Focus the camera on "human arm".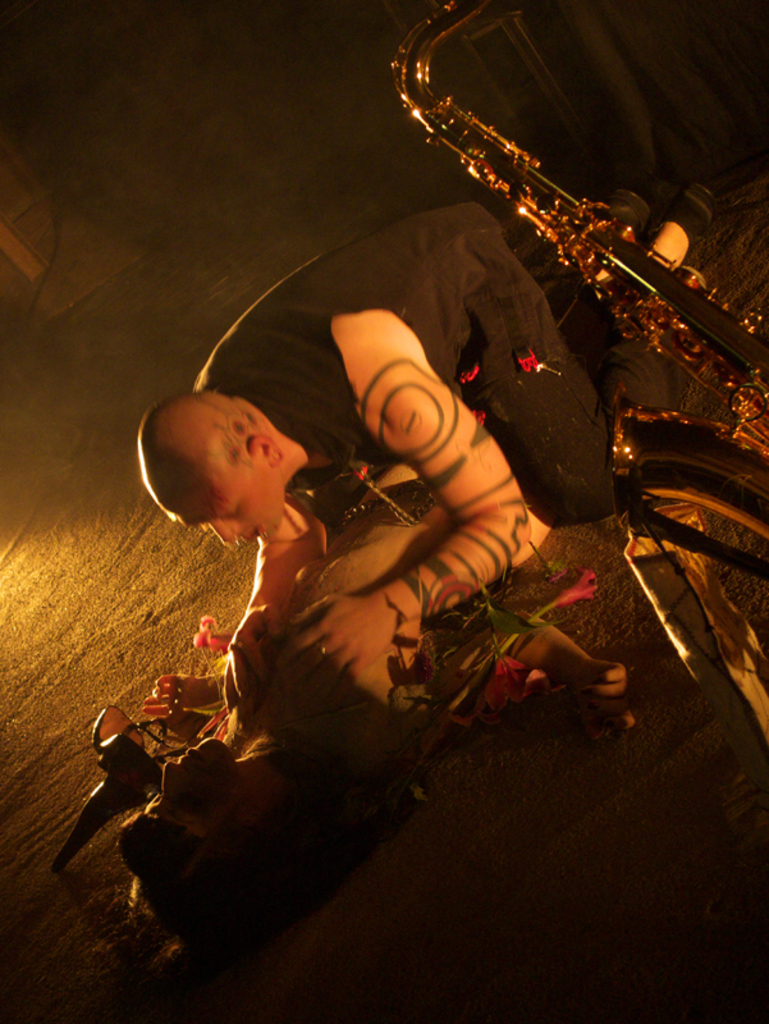
Focus region: rect(454, 618, 626, 741).
